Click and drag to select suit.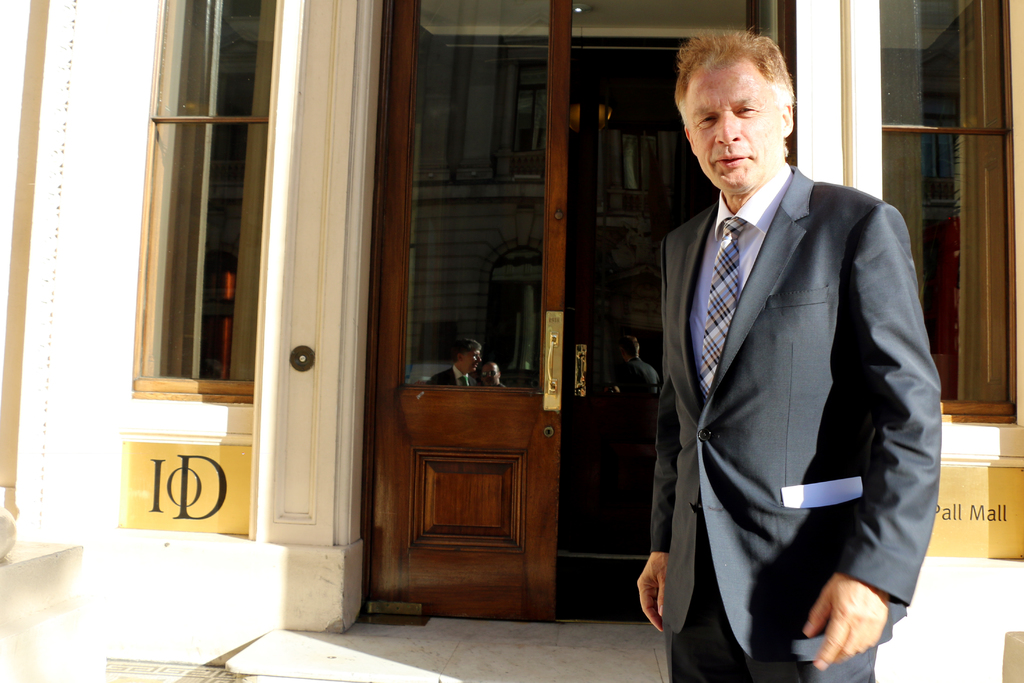
Selection: {"x1": 636, "y1": 58, "x2": 939, "y2": 682}.
